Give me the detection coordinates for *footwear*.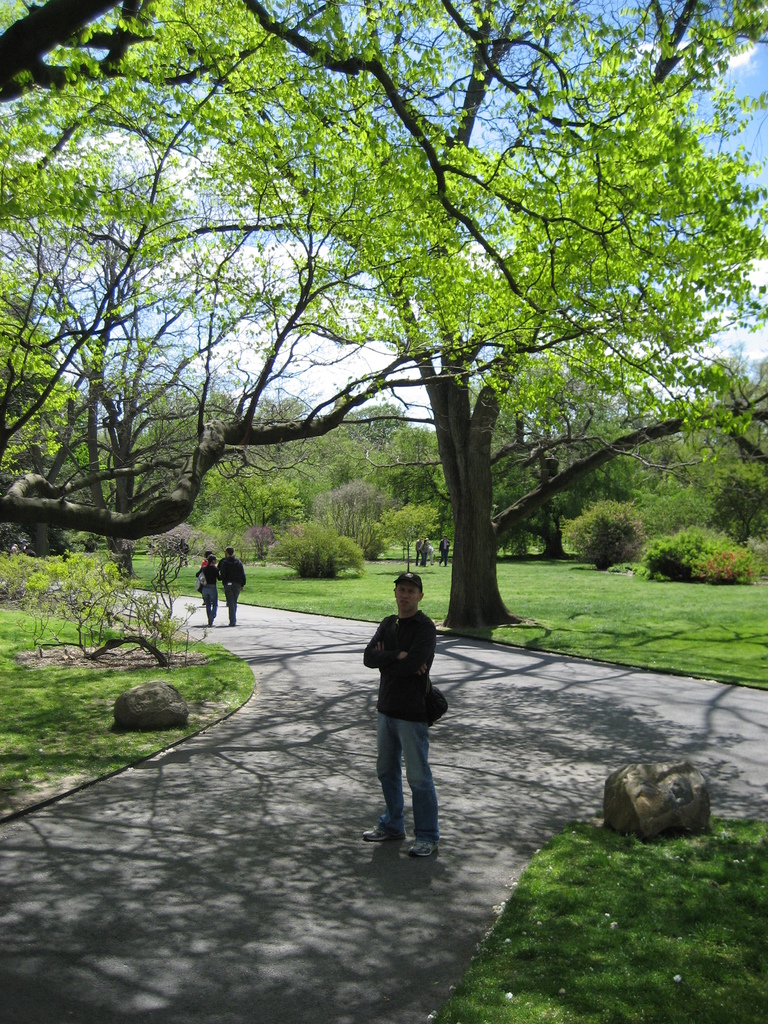
<bbox>411, 834, 436, 853</bbox>.
